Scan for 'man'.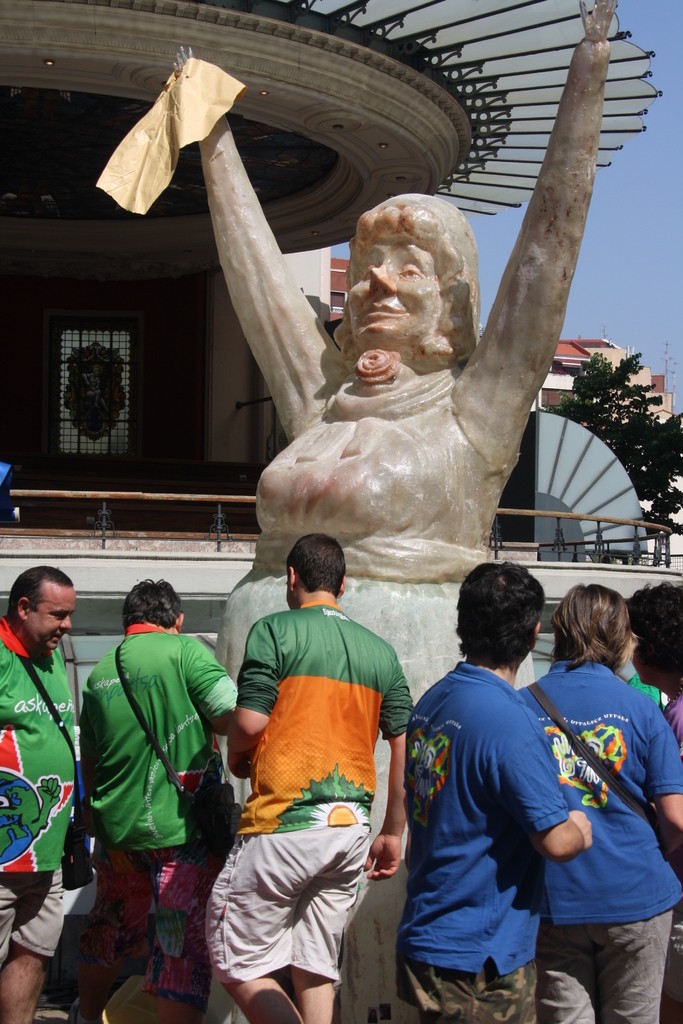
Scan result: bbox=[0, 561, 85, 1023].
